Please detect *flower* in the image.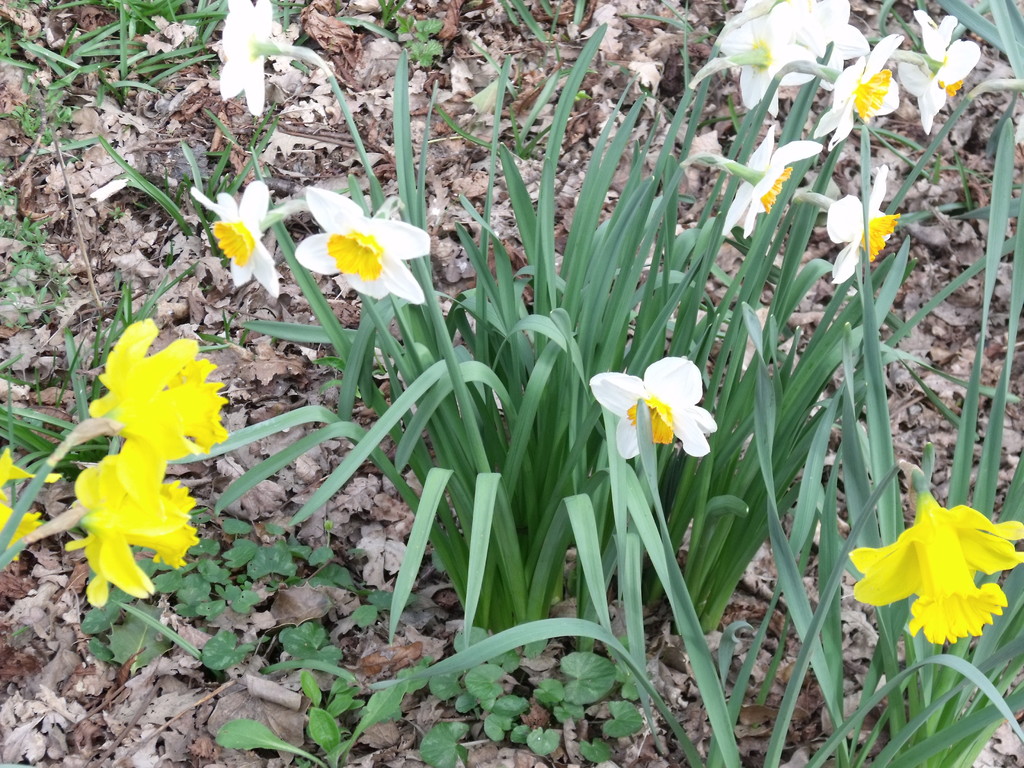
bbox=(60, 447, 200, 609).
